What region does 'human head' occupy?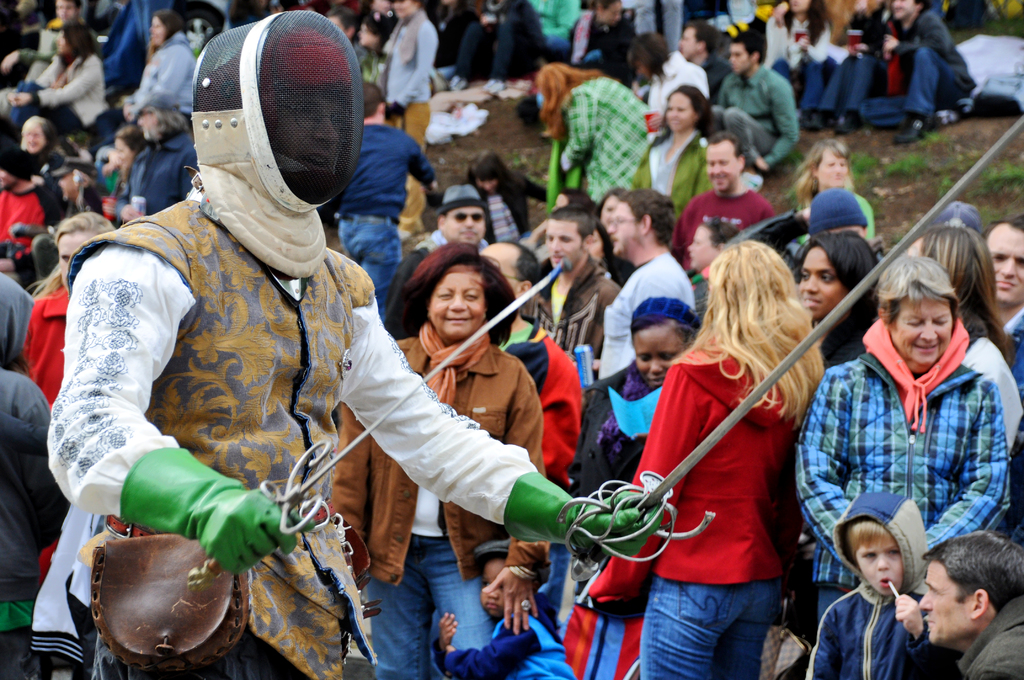
[left=364, top=85, right=385, bottom=119].
